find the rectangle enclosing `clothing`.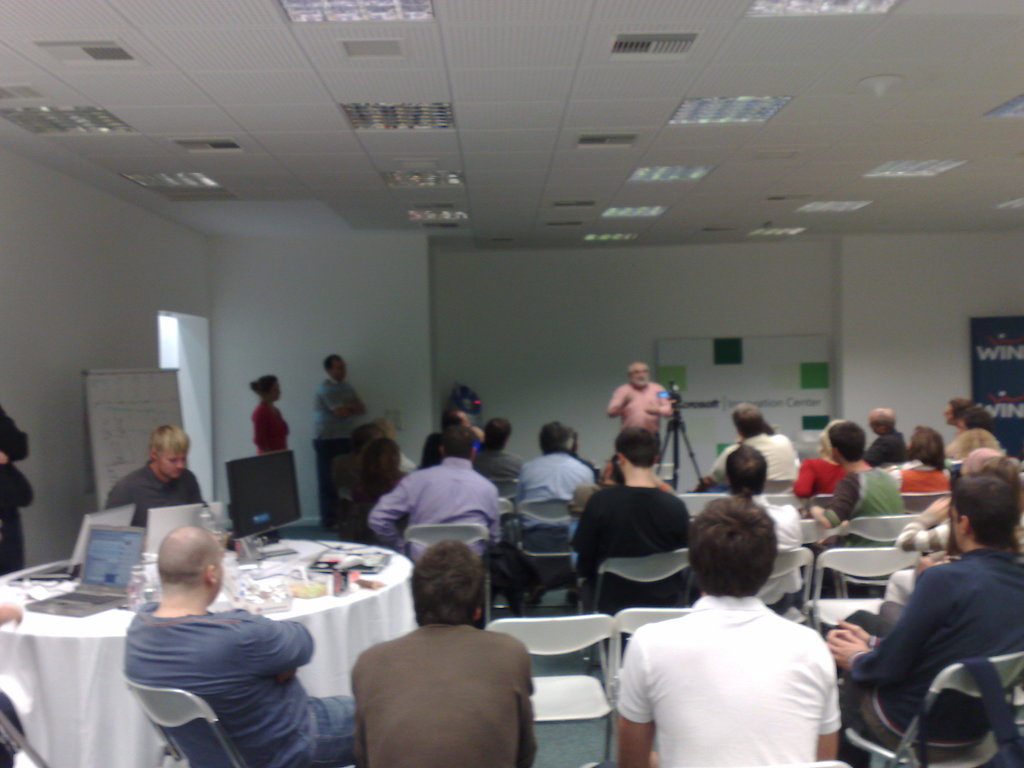
[left=609, top=576, right=861, bottom=761].
